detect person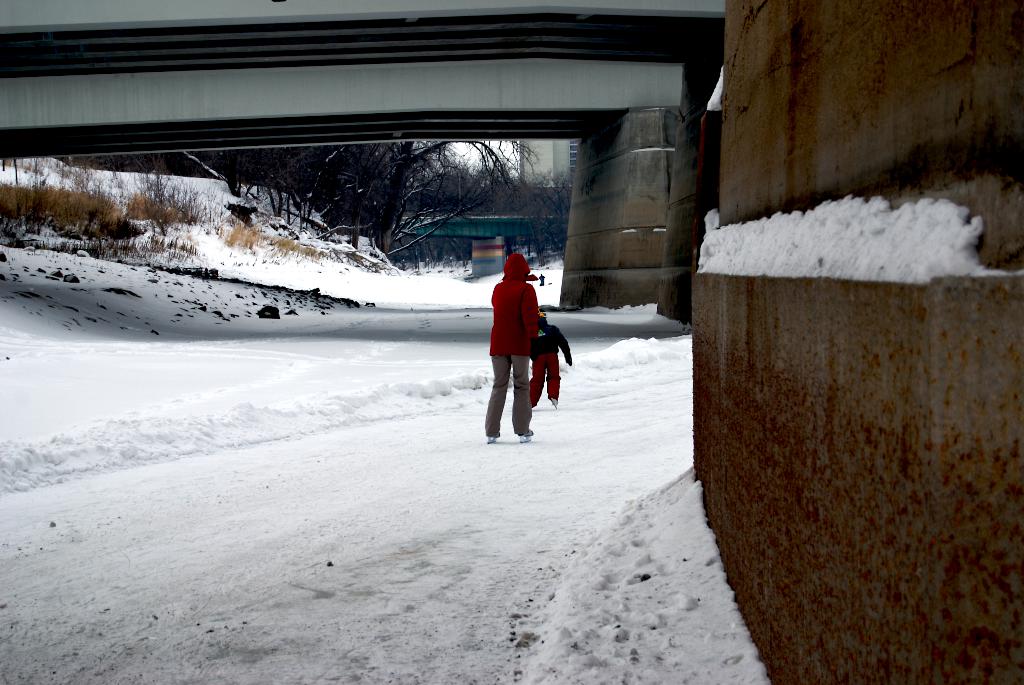
select_region(490, 242, 562, 441)
